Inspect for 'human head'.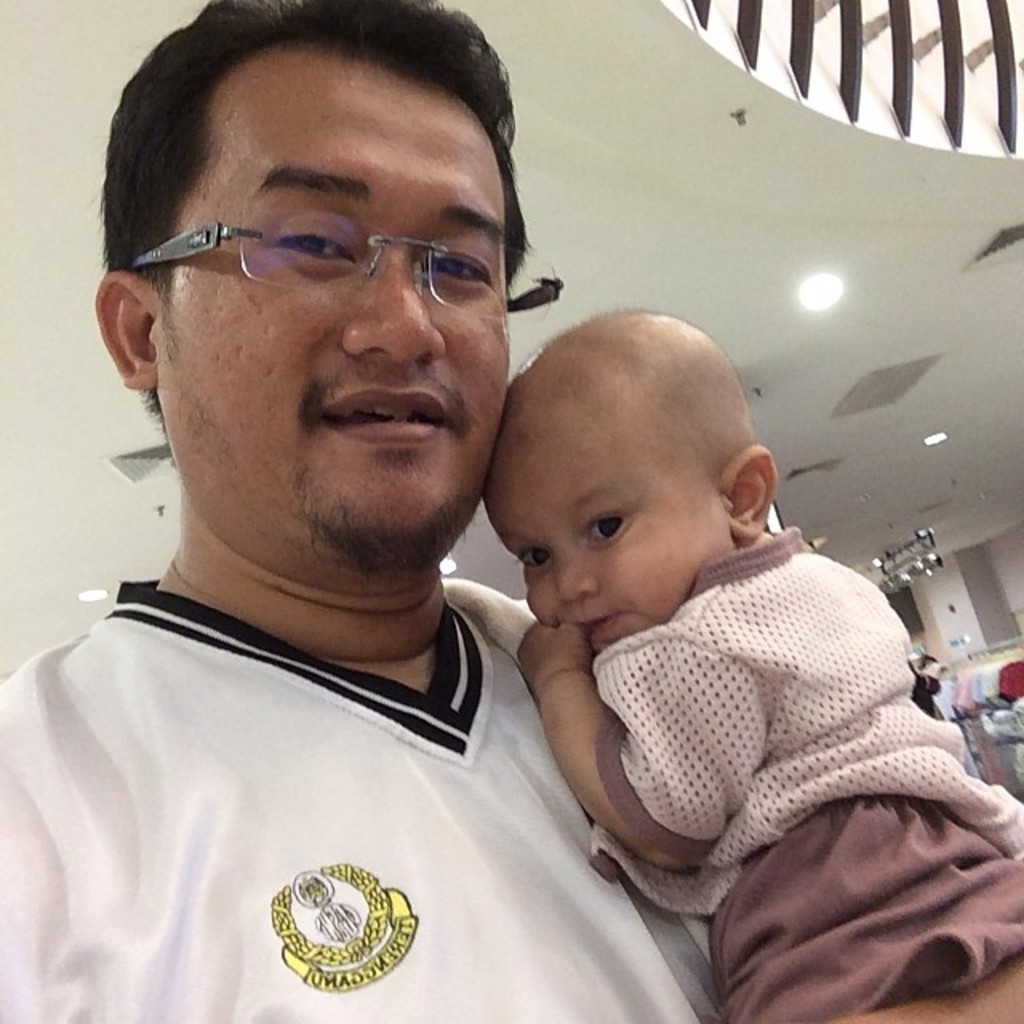
Inspection: 91 0 528 573.
